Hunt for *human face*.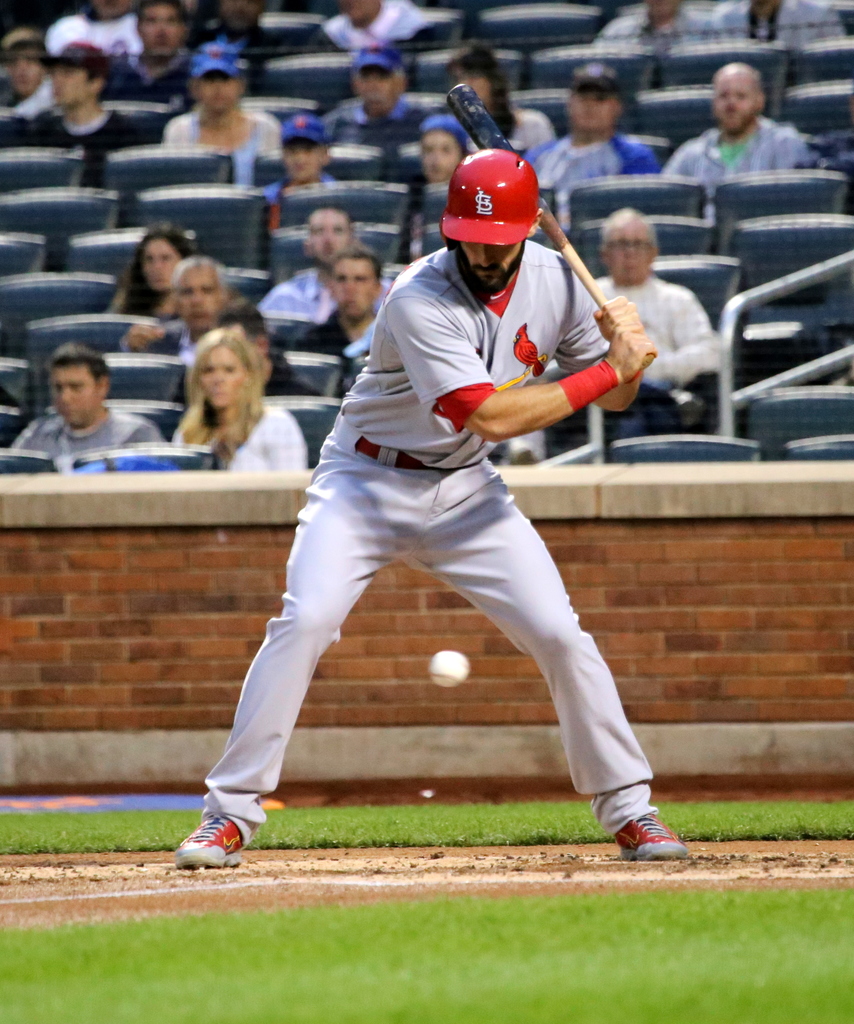
Hunted down at x1=331, y1=262, x2=373, y2=323.
